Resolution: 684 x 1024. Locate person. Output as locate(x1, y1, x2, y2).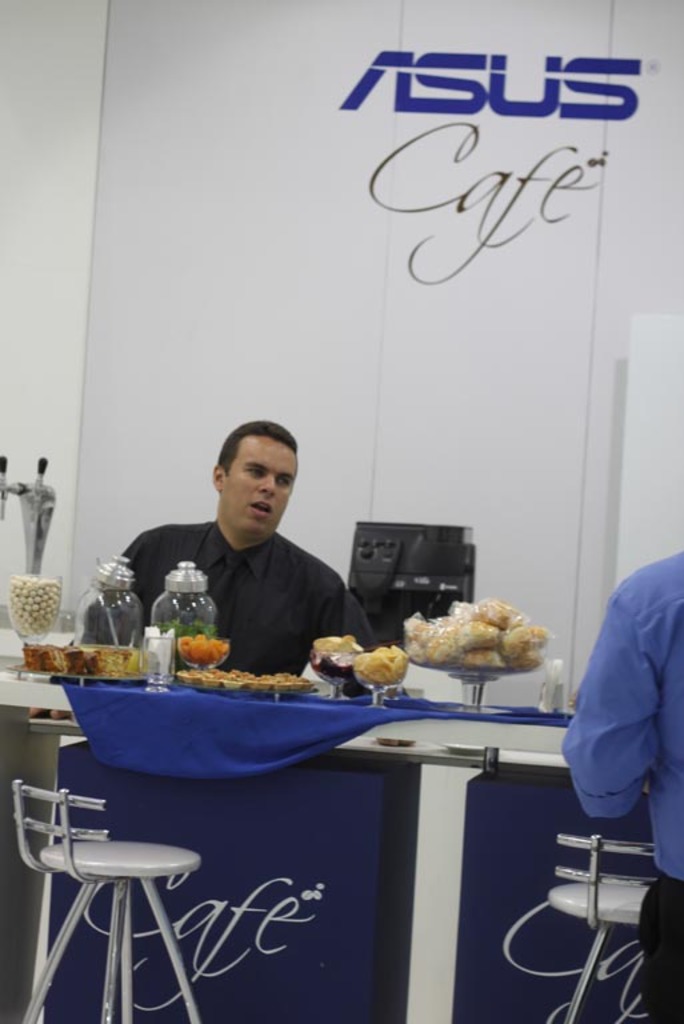
locate(123, 405, 375, 681).
